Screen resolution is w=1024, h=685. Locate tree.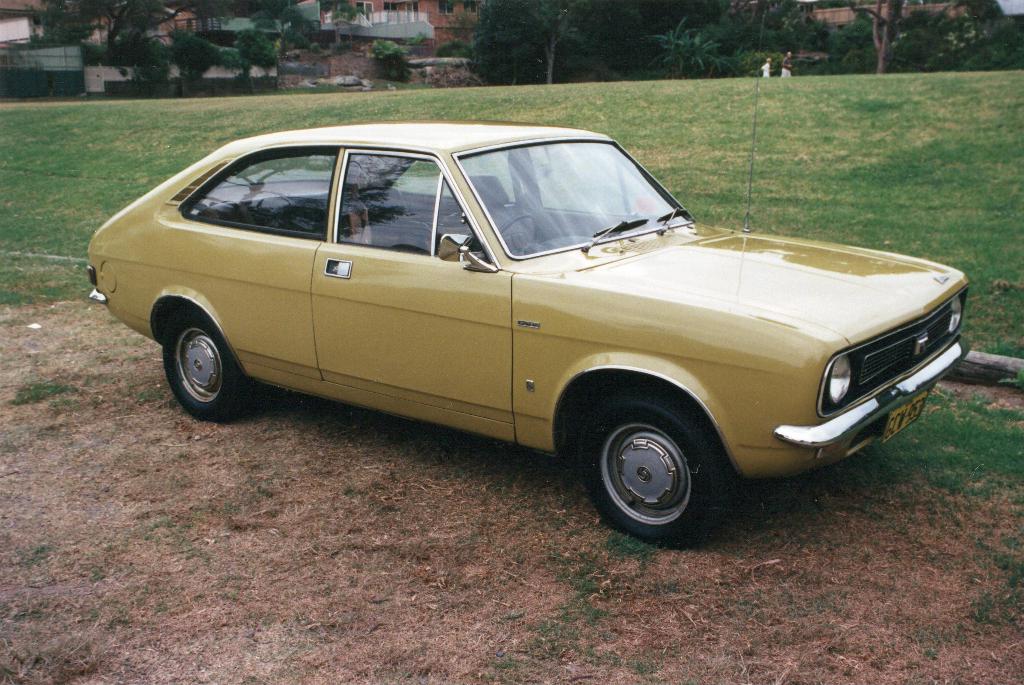
(x1=135, y1=40, x2=175, y2=95).
